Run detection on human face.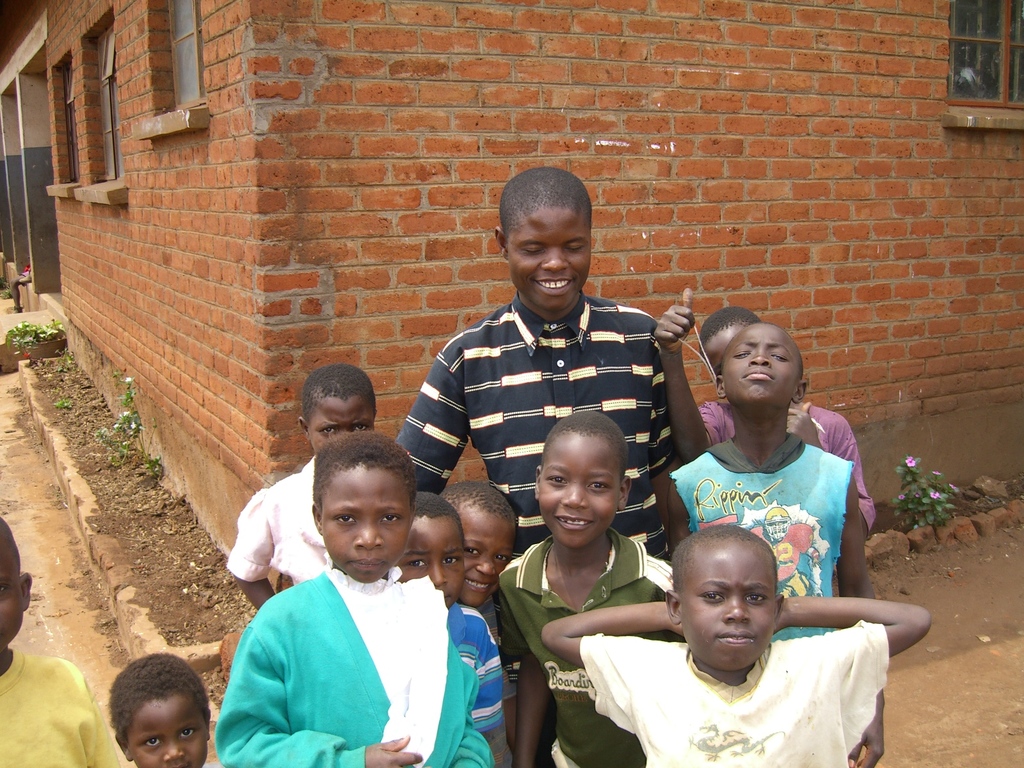
Result: [left=316, top=463, right=411, bottom=582].
